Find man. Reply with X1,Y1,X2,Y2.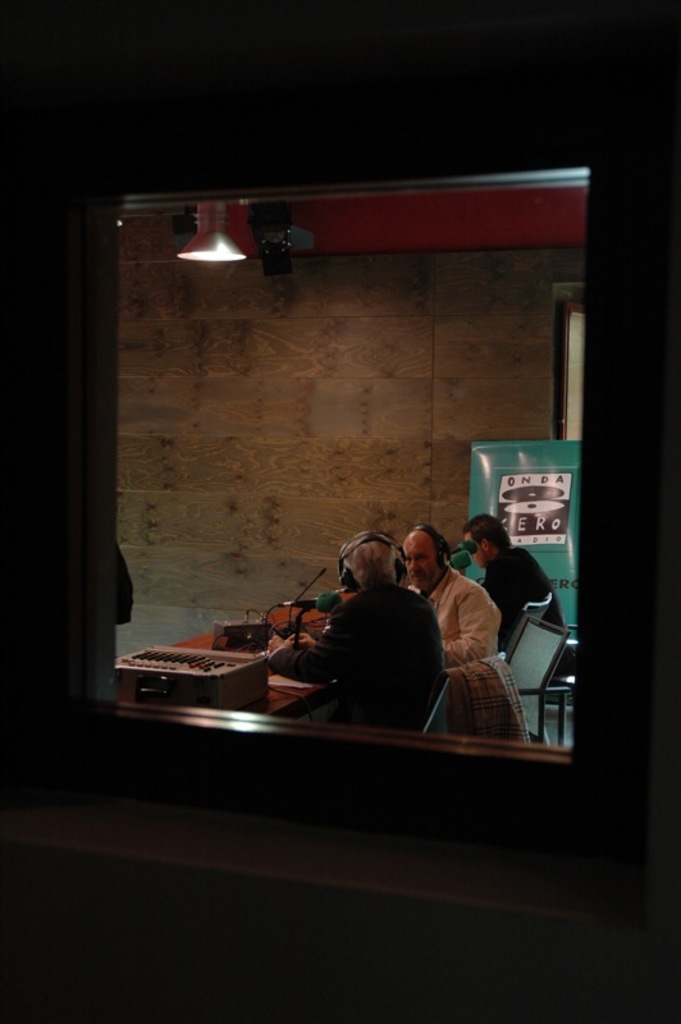
265,527,442,732.
